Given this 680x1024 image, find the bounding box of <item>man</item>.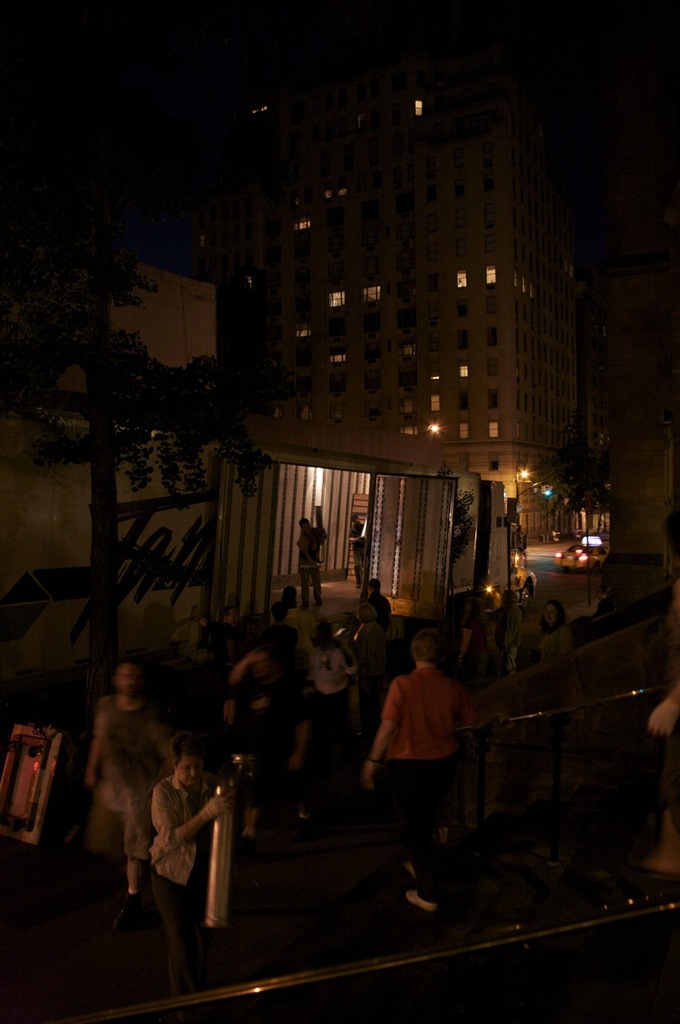
crop(364, 574, 393, 638).
